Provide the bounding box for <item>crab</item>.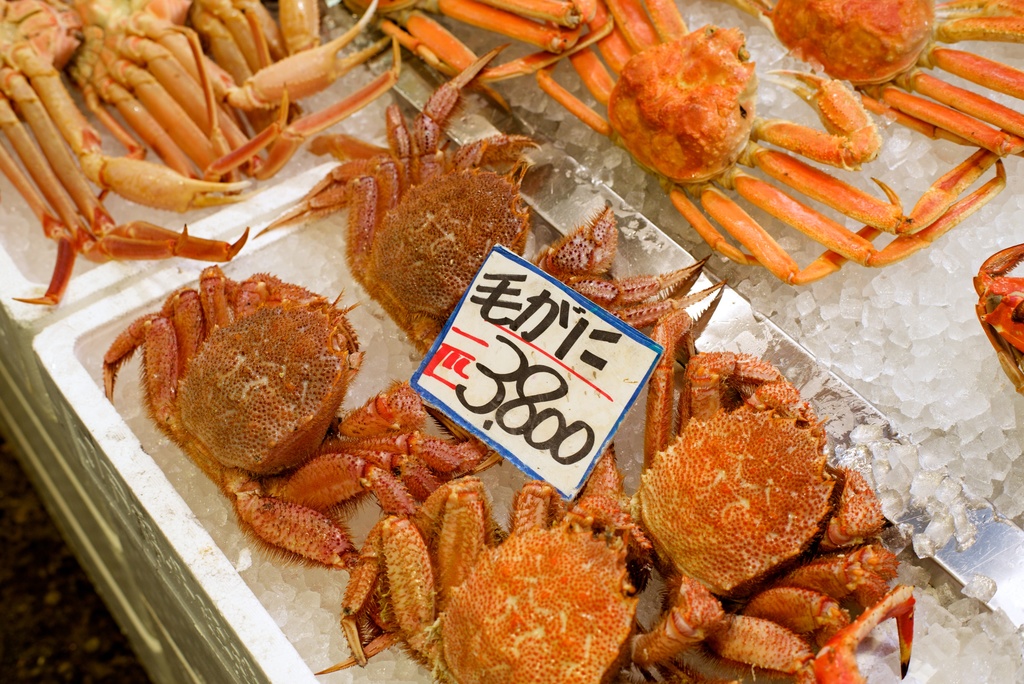
x1=972, y1=243, x2=1023, y2=391.
